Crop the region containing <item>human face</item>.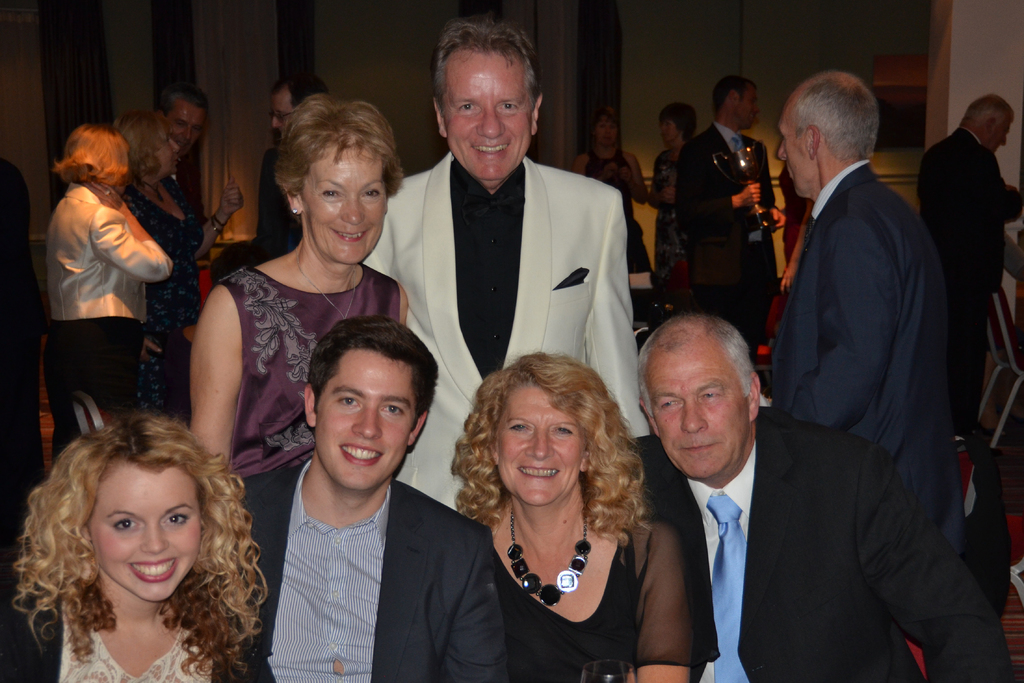
Crop region: Rect(493, 382, 588, 504).
